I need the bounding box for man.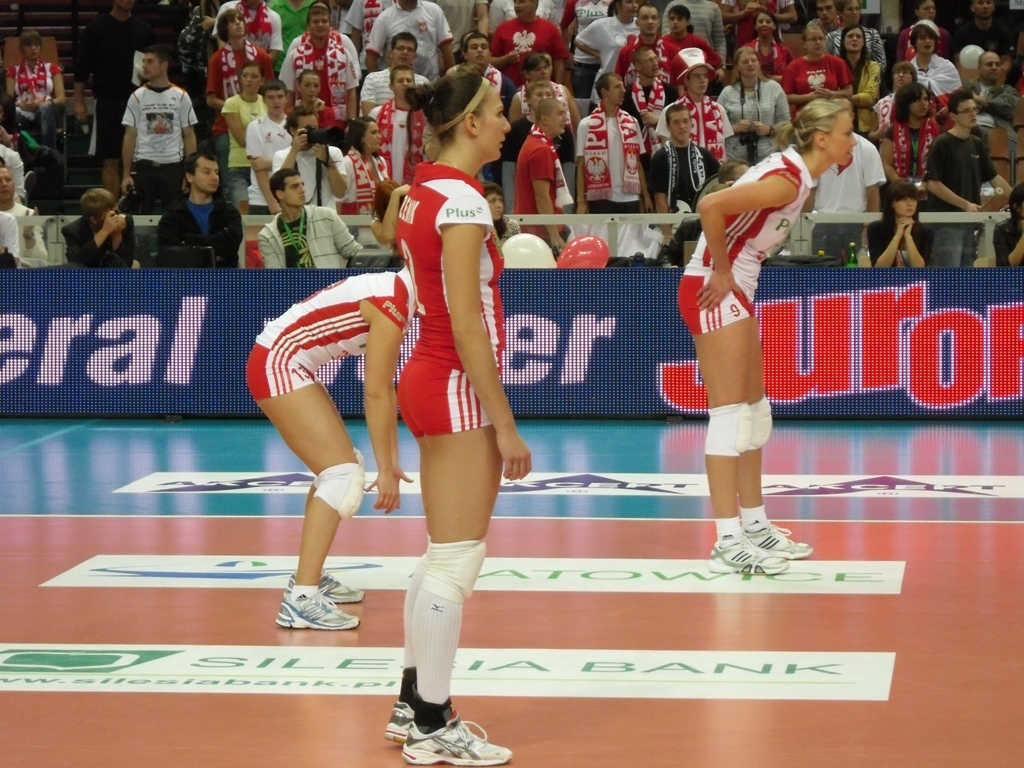
Here it is: [277,5,358,120].
